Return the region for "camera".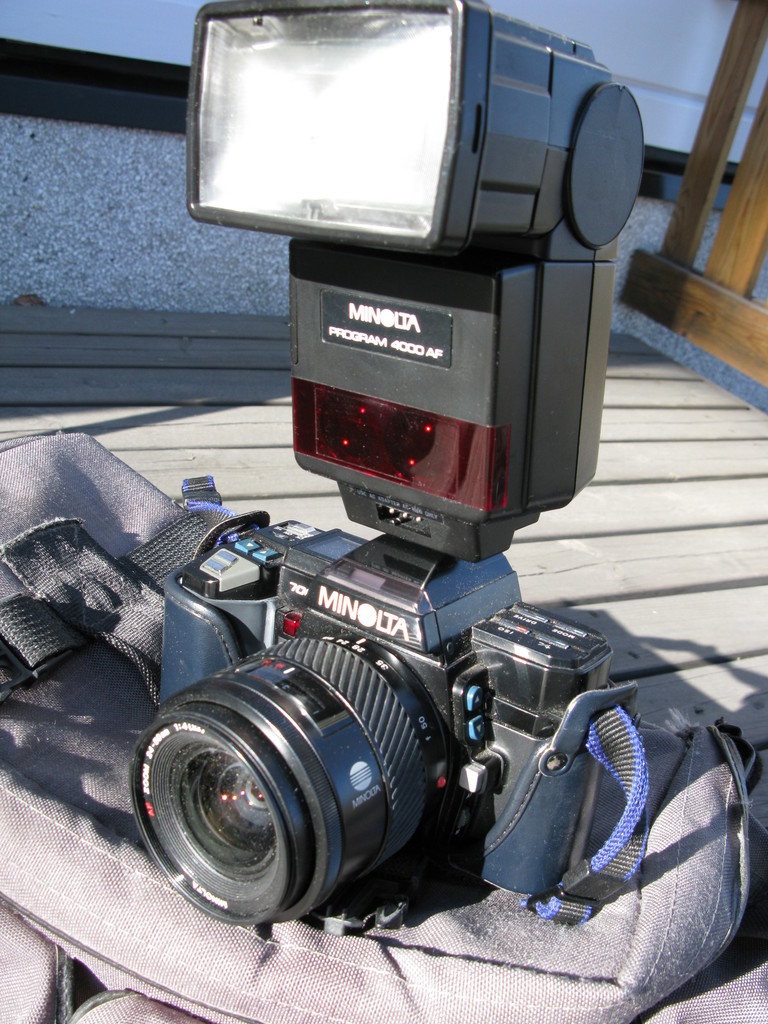
x1=74, y1=495, x2=634, y2=941.
